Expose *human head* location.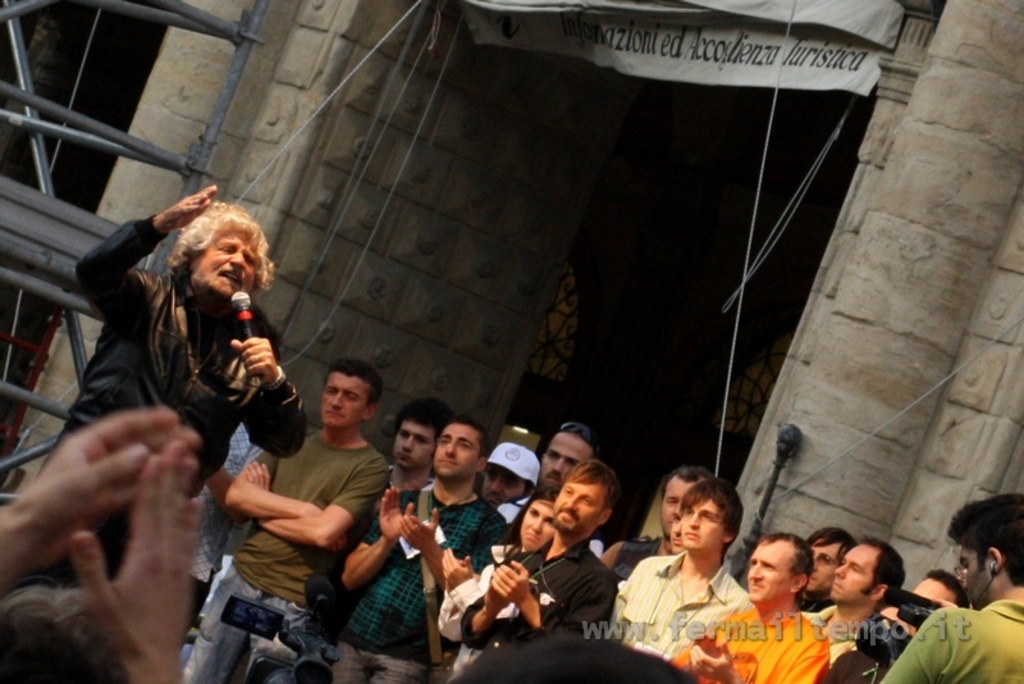
Exposed at detection(480, 439, 538, 506).
